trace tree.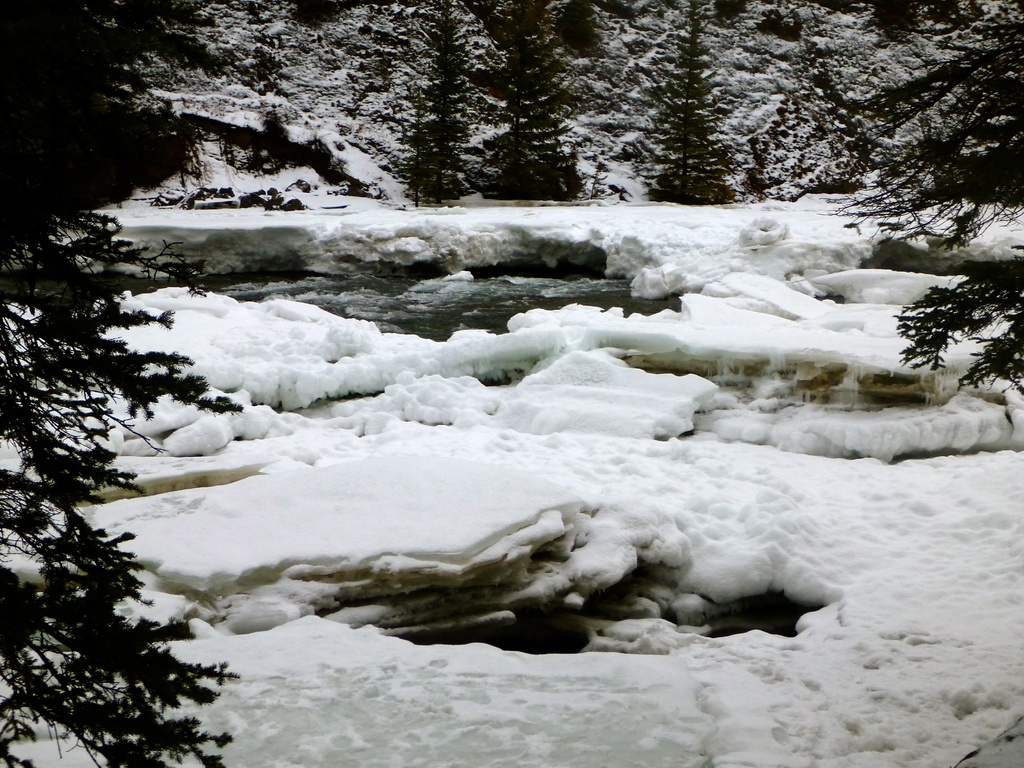
Traced to [838, 0, 1023, 393].
